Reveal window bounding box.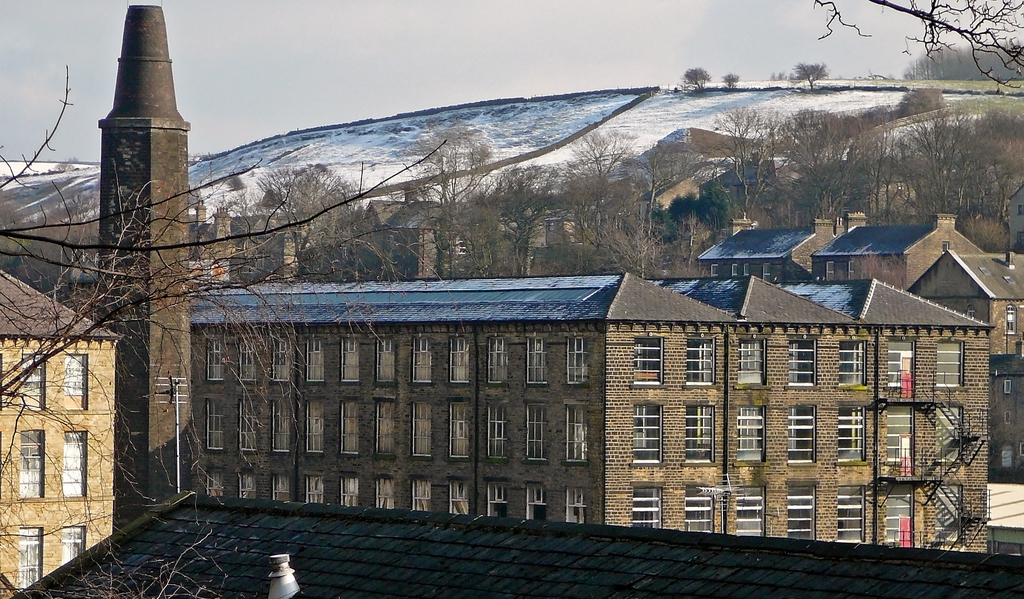
Revealed: box(341, 474, 364, 509).
